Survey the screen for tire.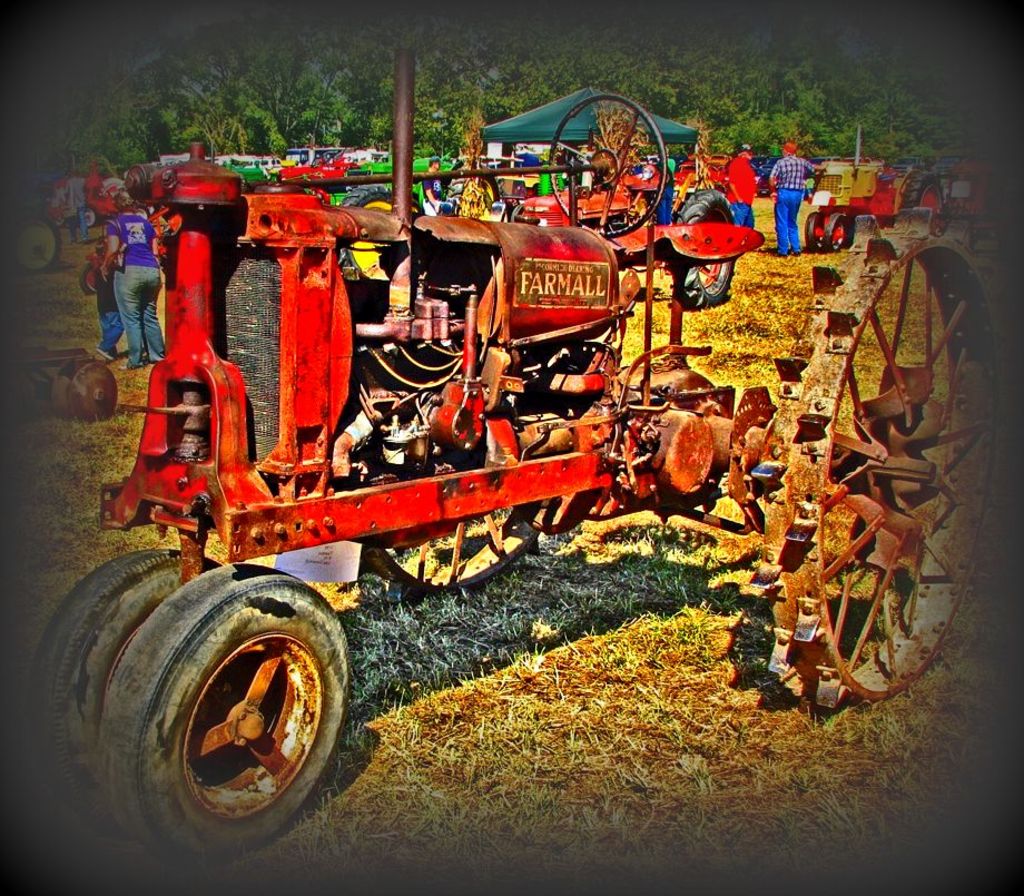
Survey found: 827:214:844:253.
